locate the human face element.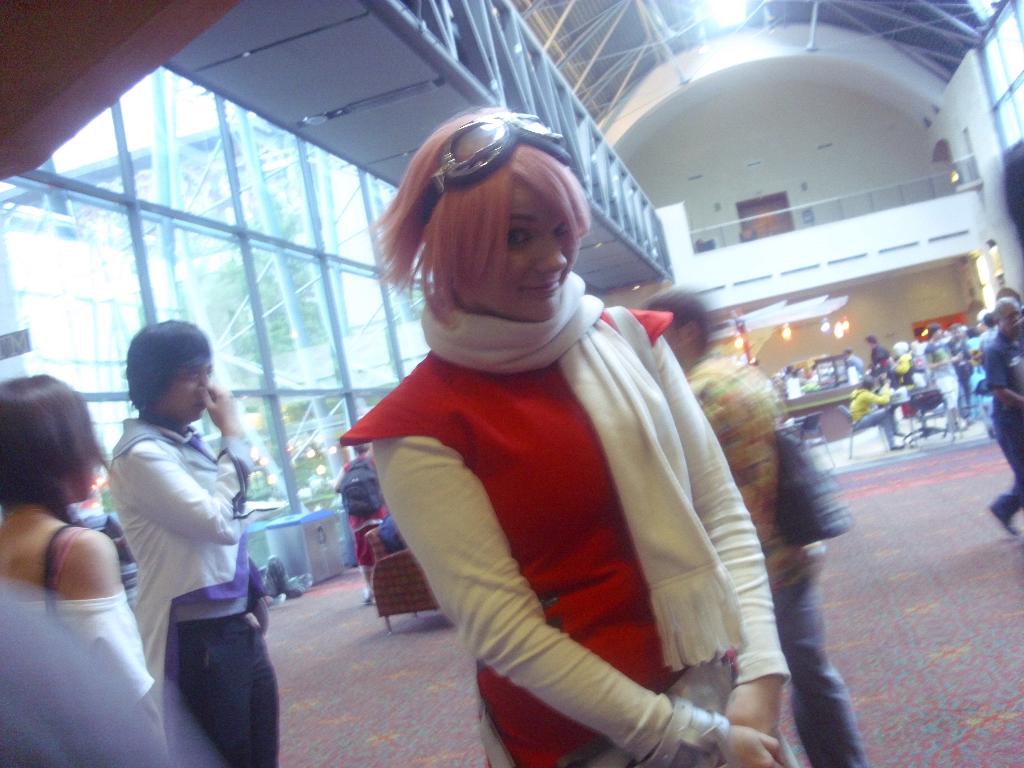
Element bbox: locate(161, 351, 216, 420).
